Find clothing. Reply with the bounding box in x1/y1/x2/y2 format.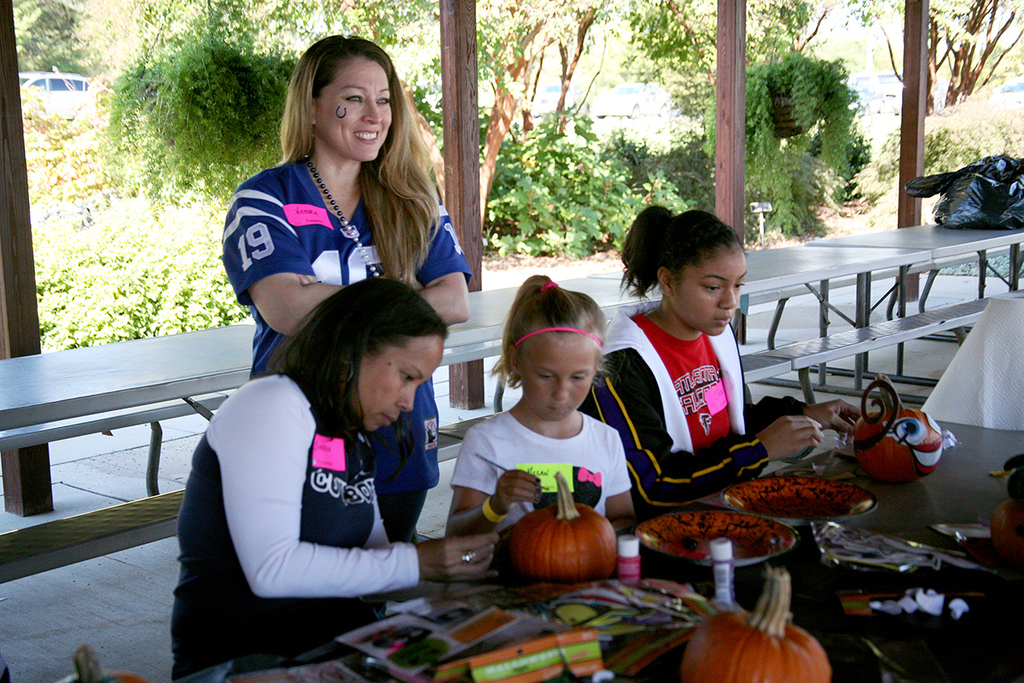
577/312/815/517.
